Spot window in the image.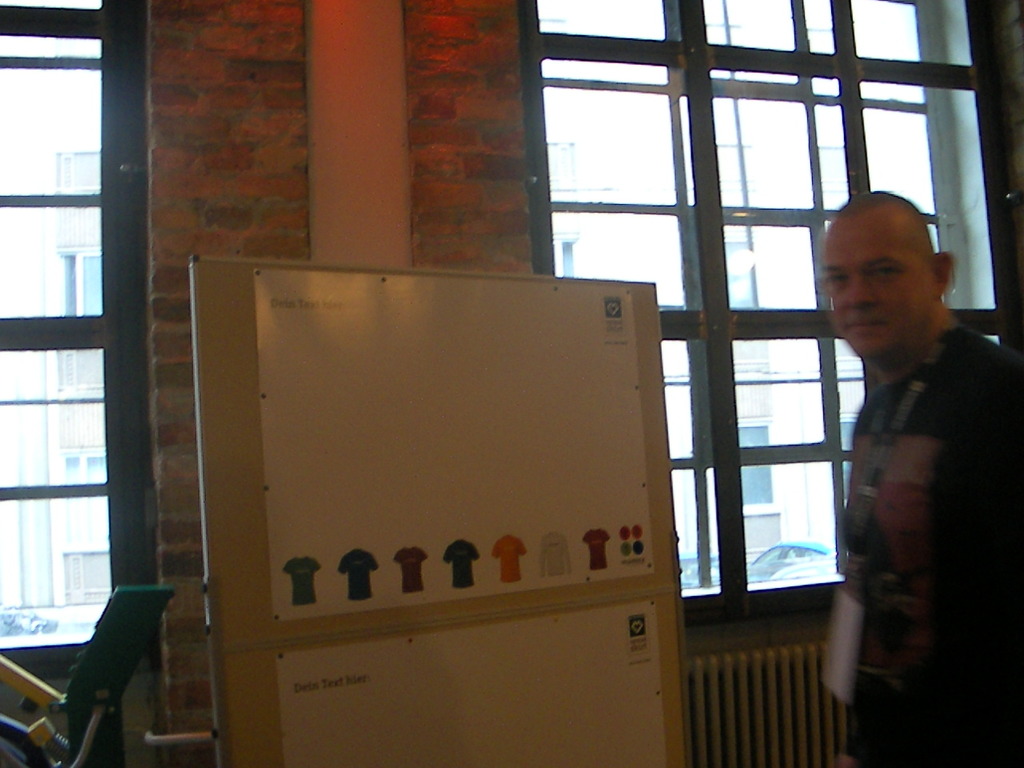
window found at 522:0:1023:636.
